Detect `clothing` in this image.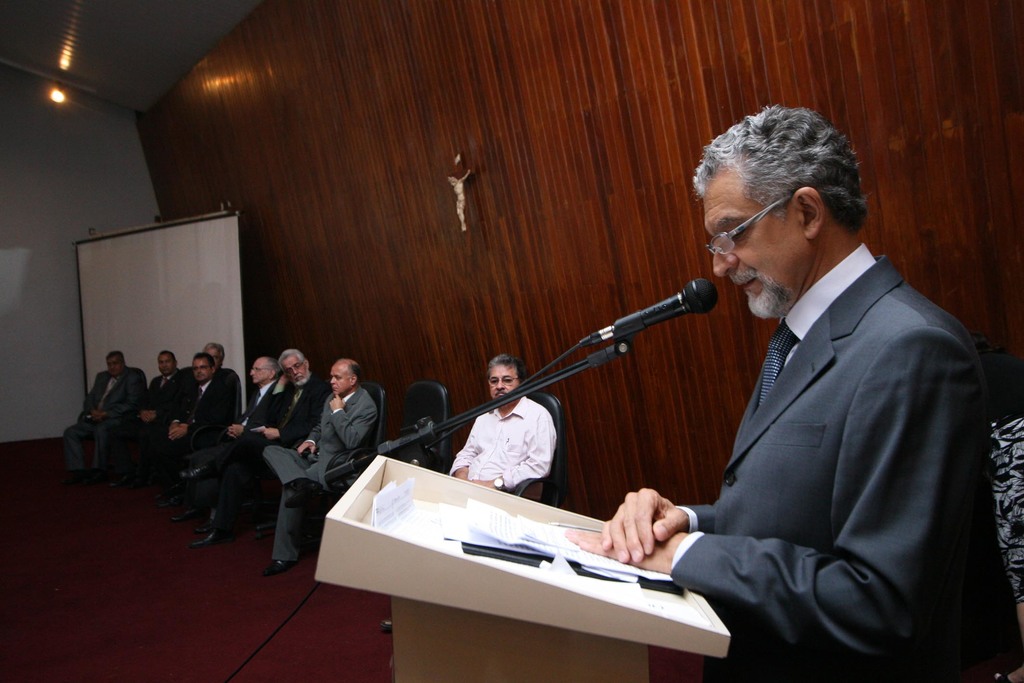
Detection: BBox(154, 375, 229, 492).
